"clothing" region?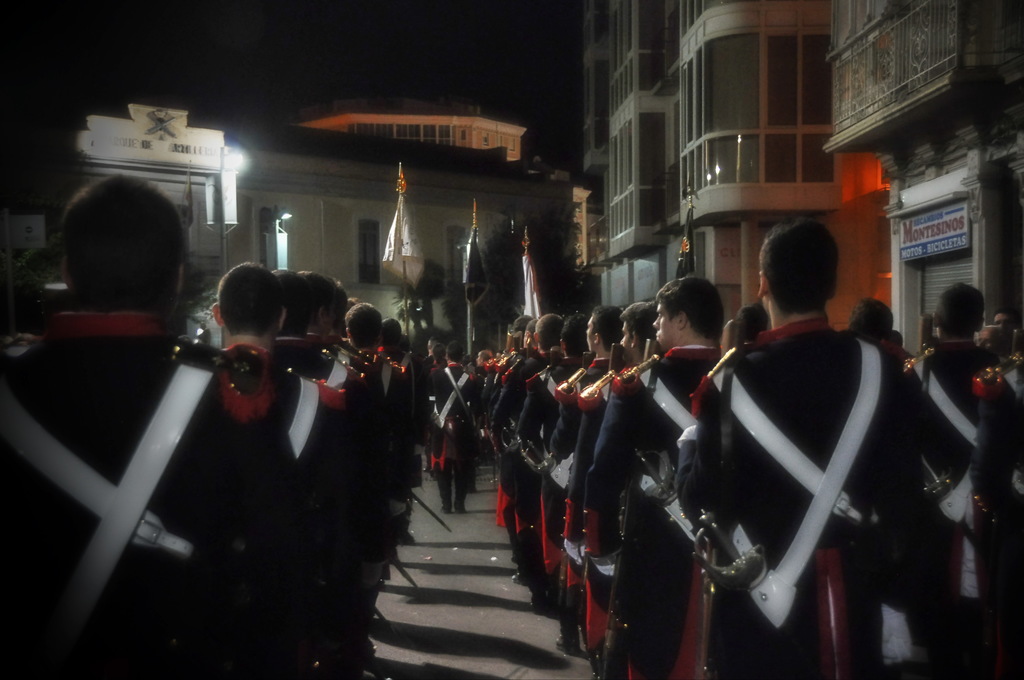
893:332:1004:679
